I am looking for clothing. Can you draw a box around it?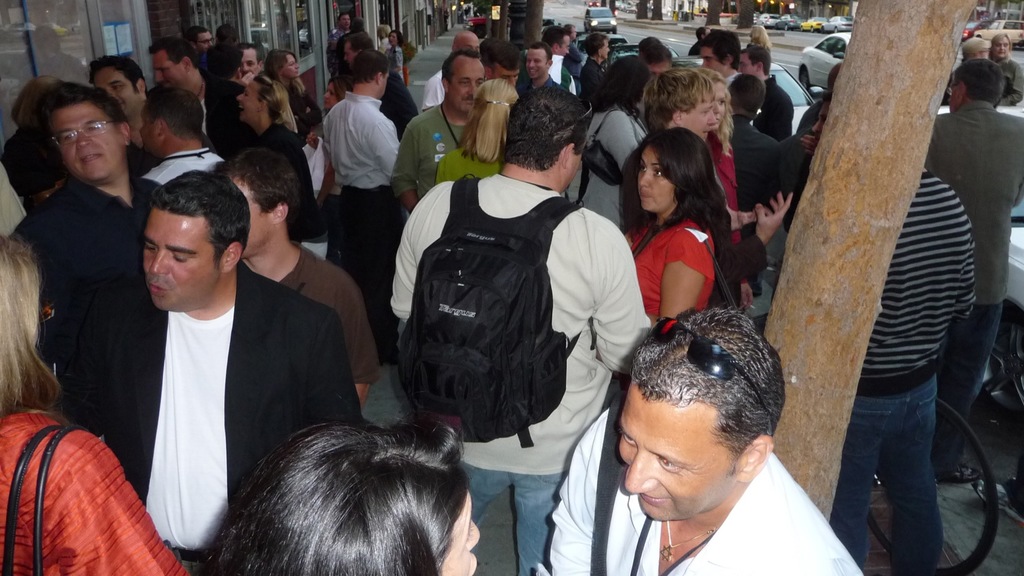
Sure, the bounding box is Rect(418, 66, 447, 112).
